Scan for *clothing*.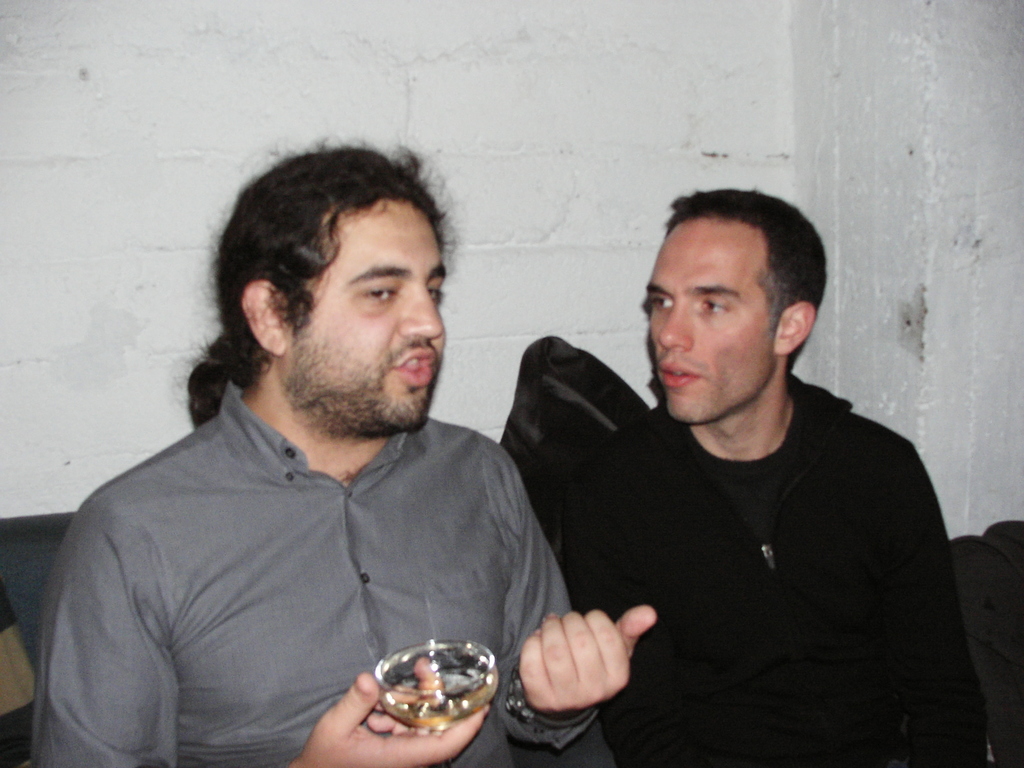
Scan result: 36:383:583:765.
